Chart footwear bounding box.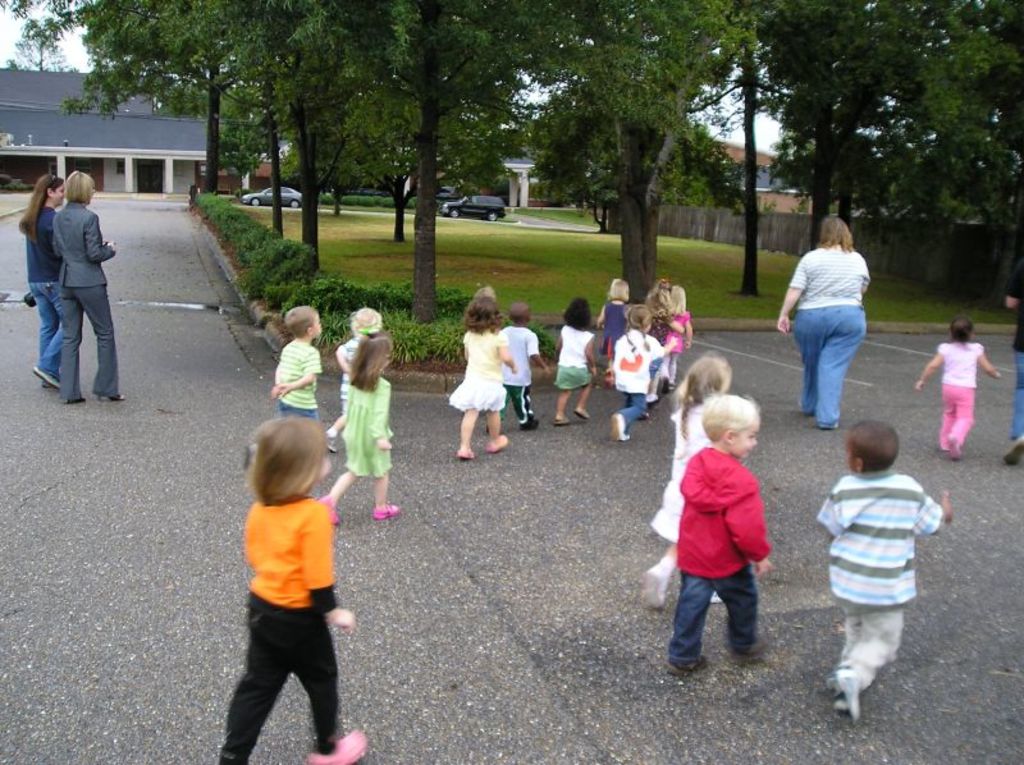
Charted: (left=486, top=434, right=507, bottom=457).
